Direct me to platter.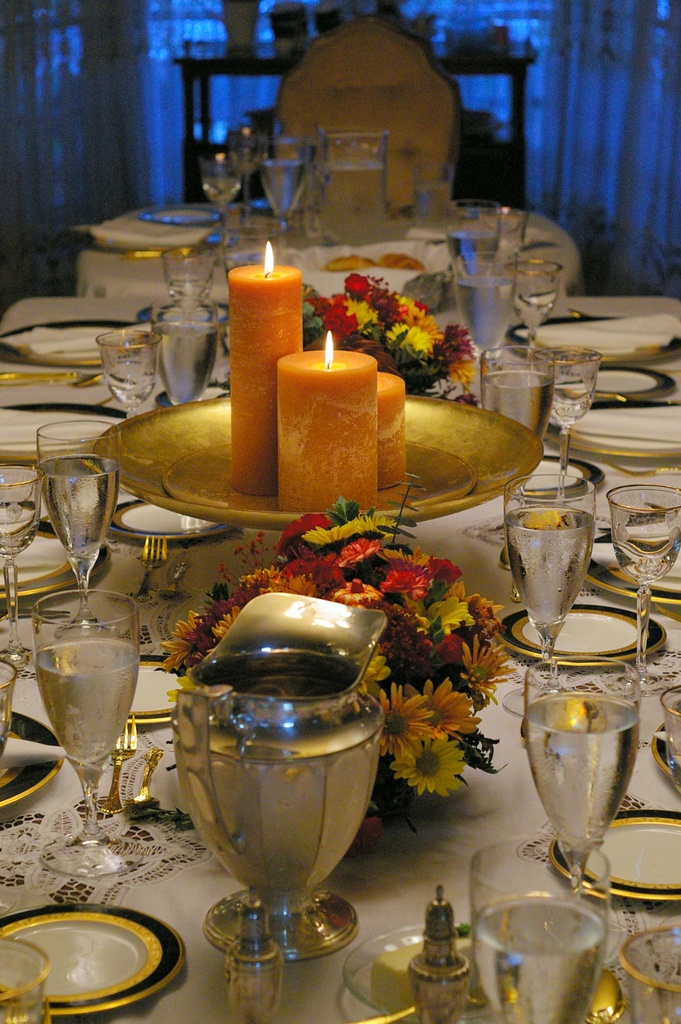
Direction: 0:905:181:1019.
